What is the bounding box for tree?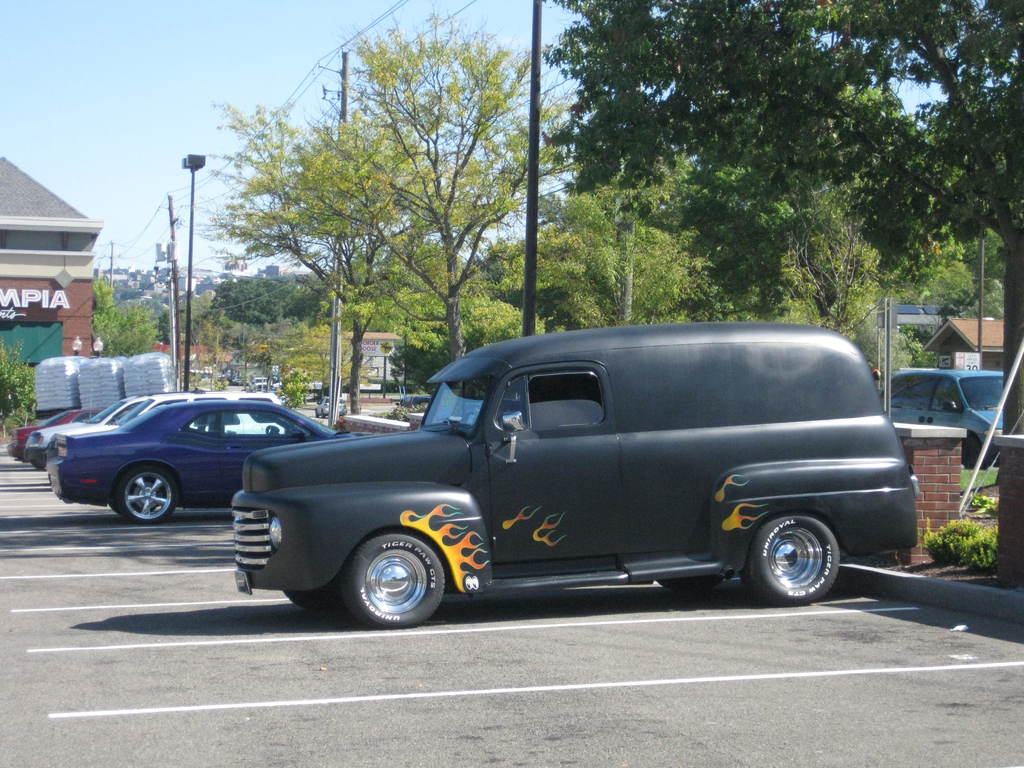
95, 284, 175, 360.
